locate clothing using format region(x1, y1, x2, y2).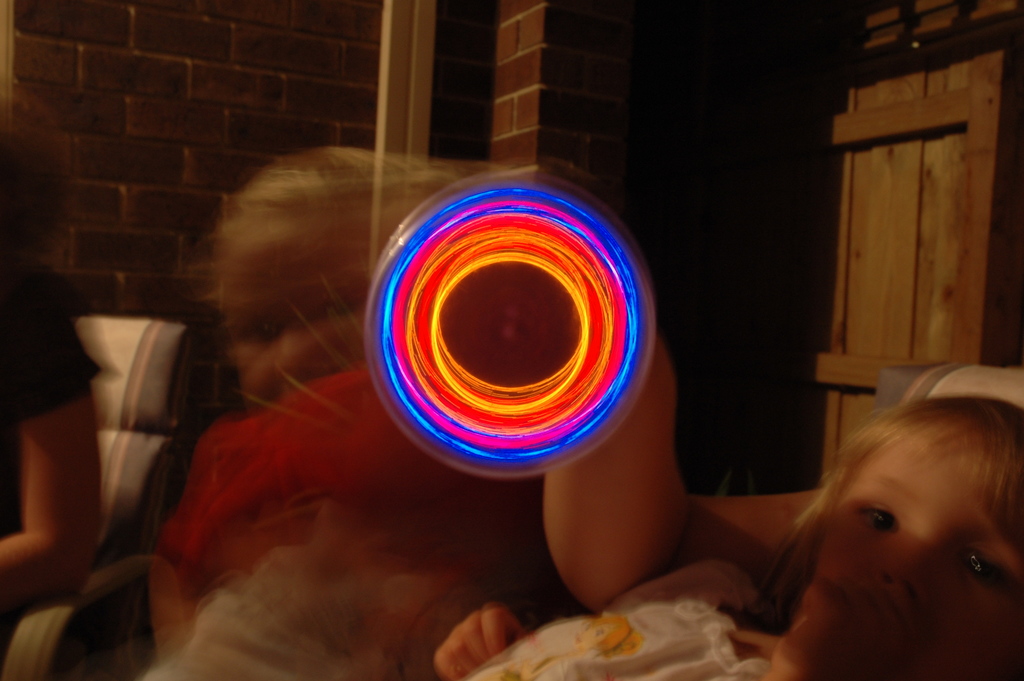
region(467, 559, 778, 680).
